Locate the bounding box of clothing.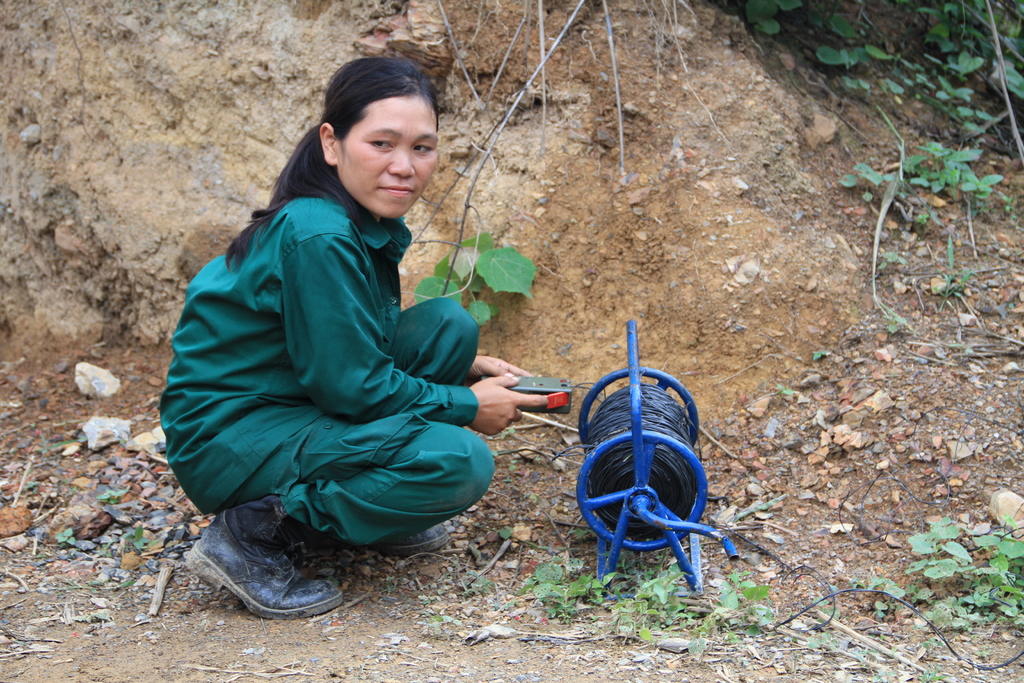
Bounding box: left=159, top=110, right=515, bottom=563.
